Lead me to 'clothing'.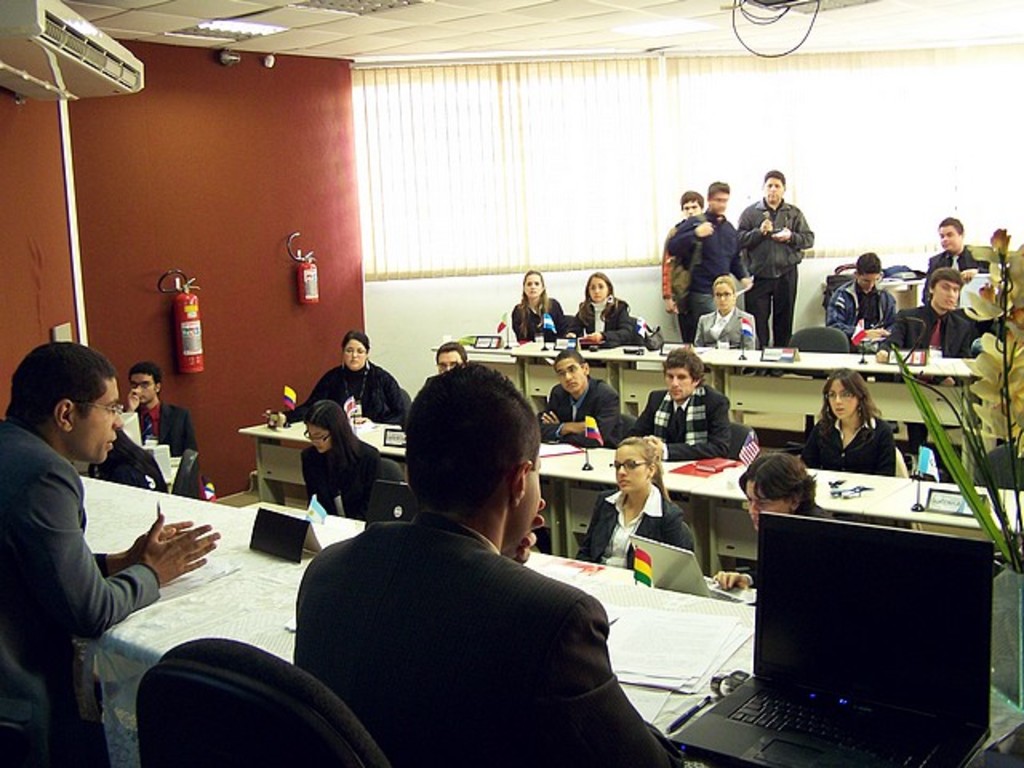
Lead to bbox=(258, 456, 659, 757).
